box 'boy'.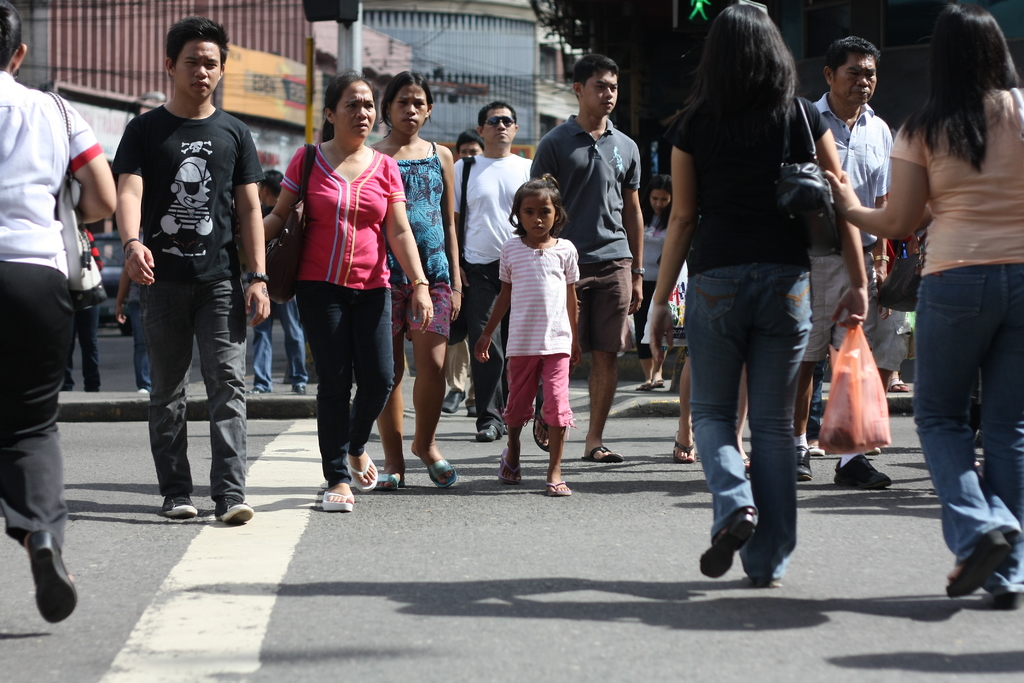
bbox=(531, 50, 644, 461).
